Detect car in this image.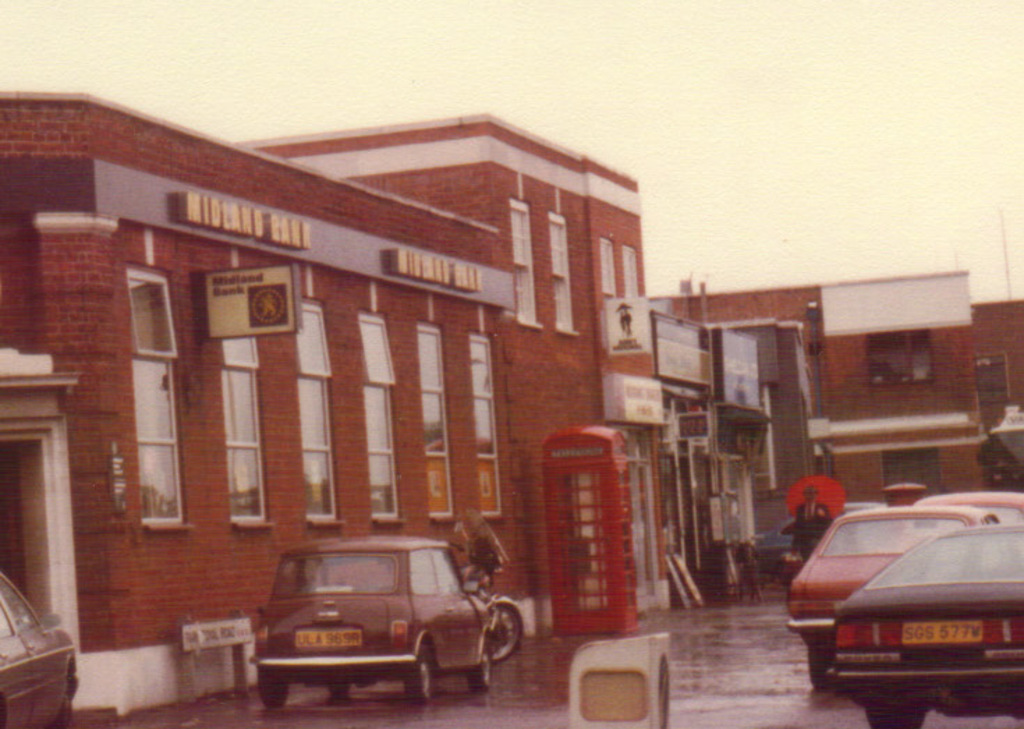
Detection: x1=784, y1=496, x2=996, y2=684.
